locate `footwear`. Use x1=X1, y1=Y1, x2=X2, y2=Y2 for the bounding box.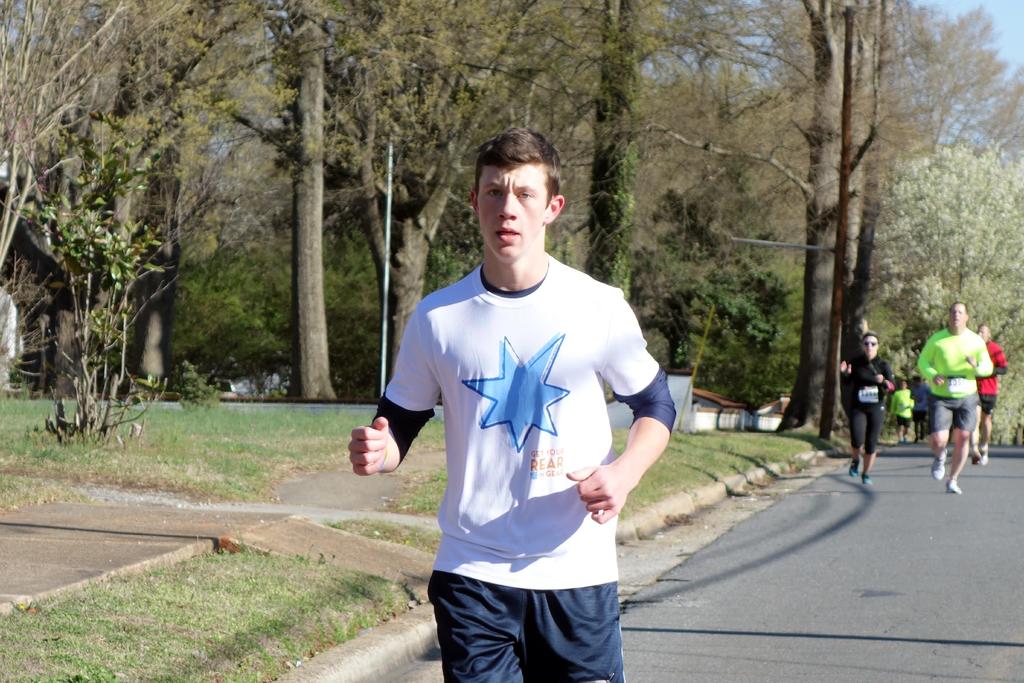
x1=848, y1=457, x2=860, y2=477.
